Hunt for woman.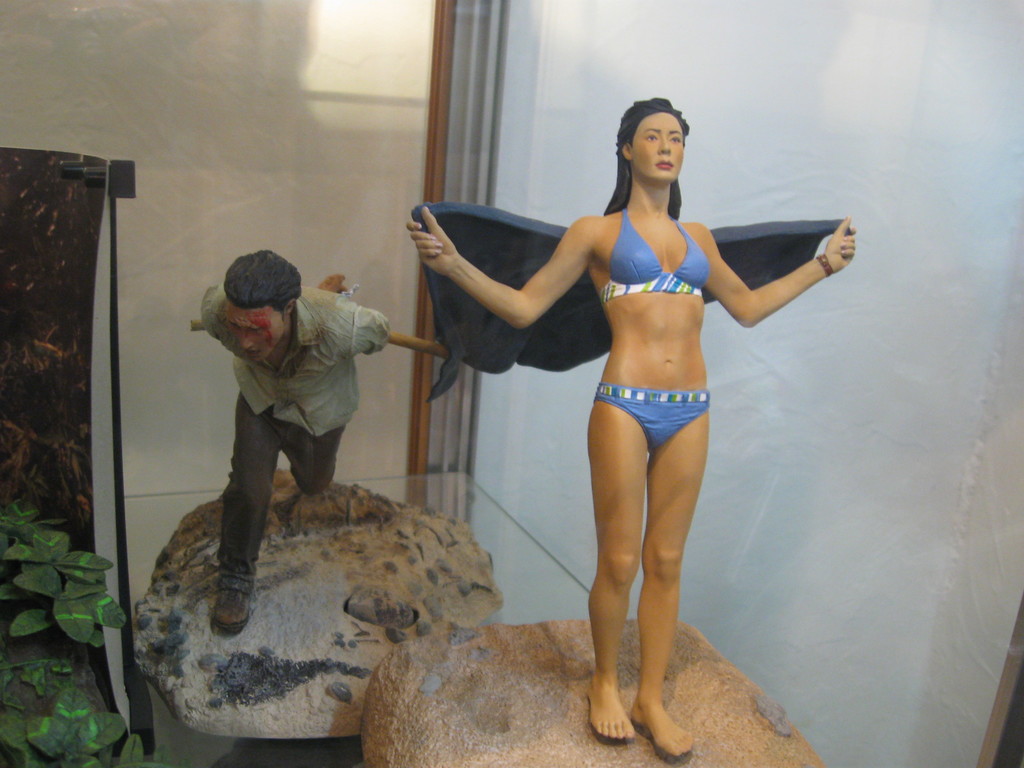
Hunted down at [x1=459, y1=100, x2=822, y2=717].
